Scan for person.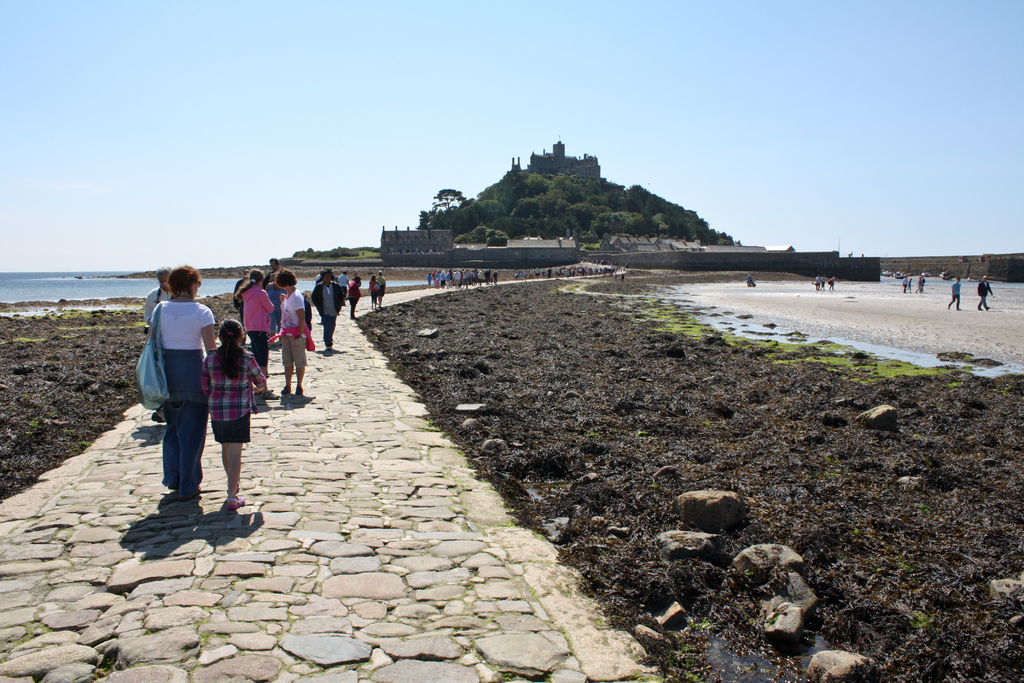
Scan result: x1=375 y1=266 x2=388 y2=303.
